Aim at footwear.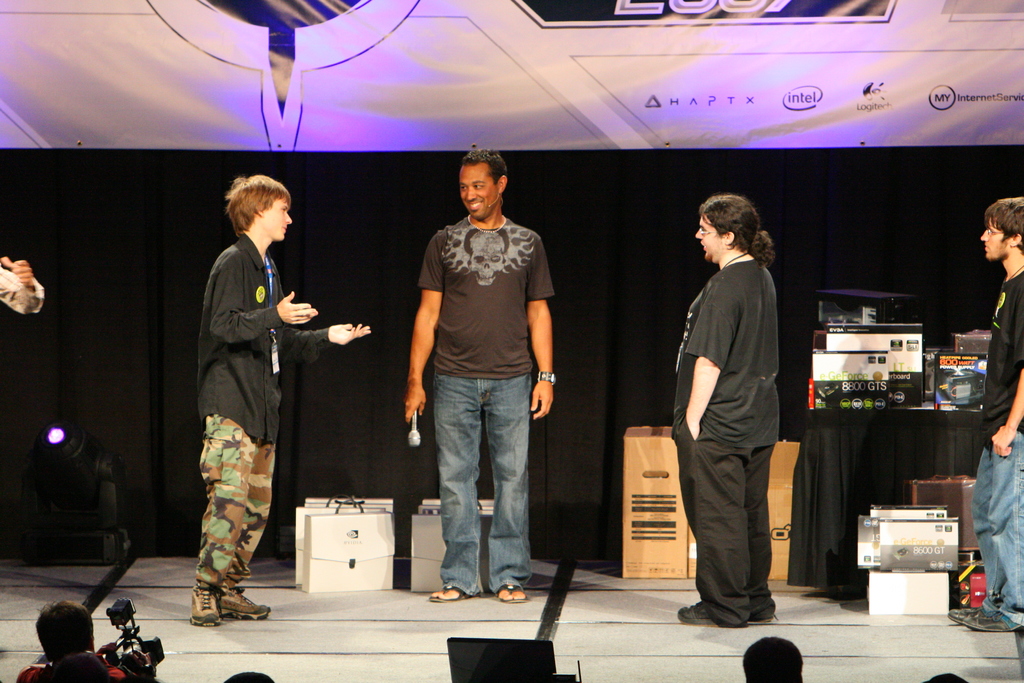
Aimed at 499, 583, 524, 604.
